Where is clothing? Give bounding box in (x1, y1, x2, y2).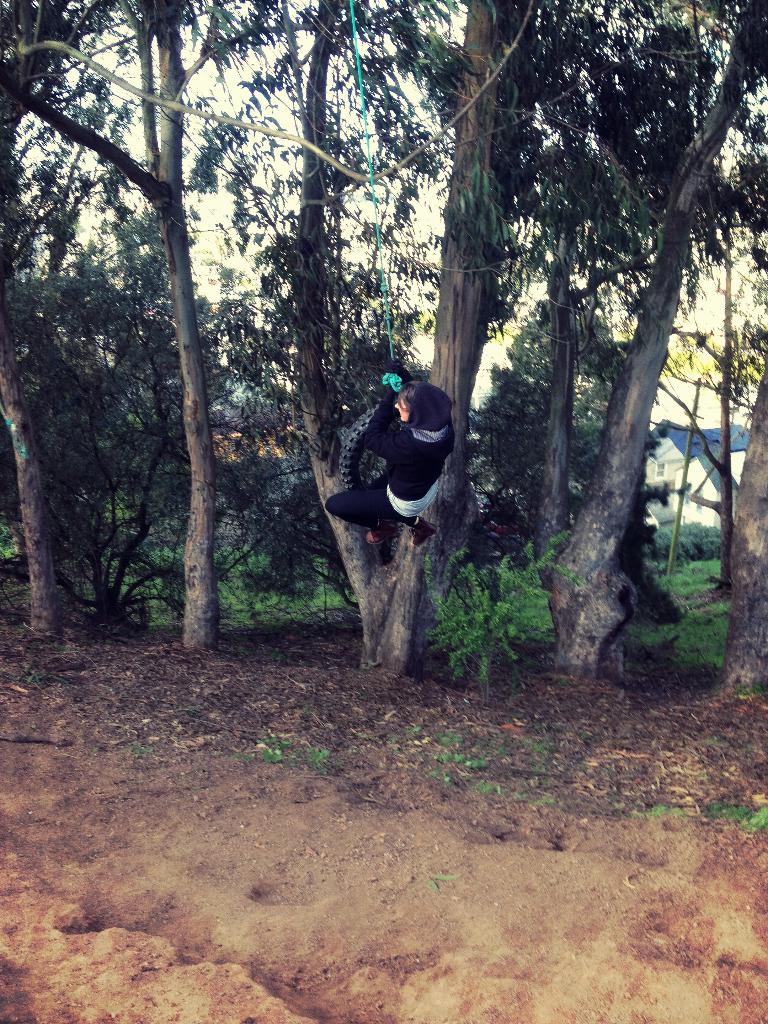
(323, 351, 431, 577).
